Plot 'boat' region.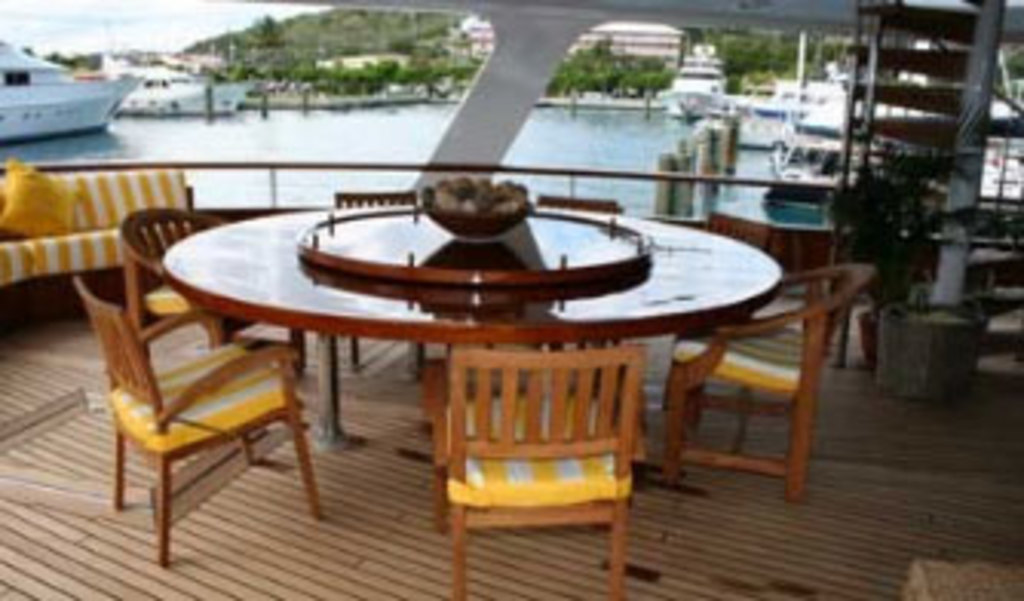
Plotted at box=[0, 0, 1021, 598].
